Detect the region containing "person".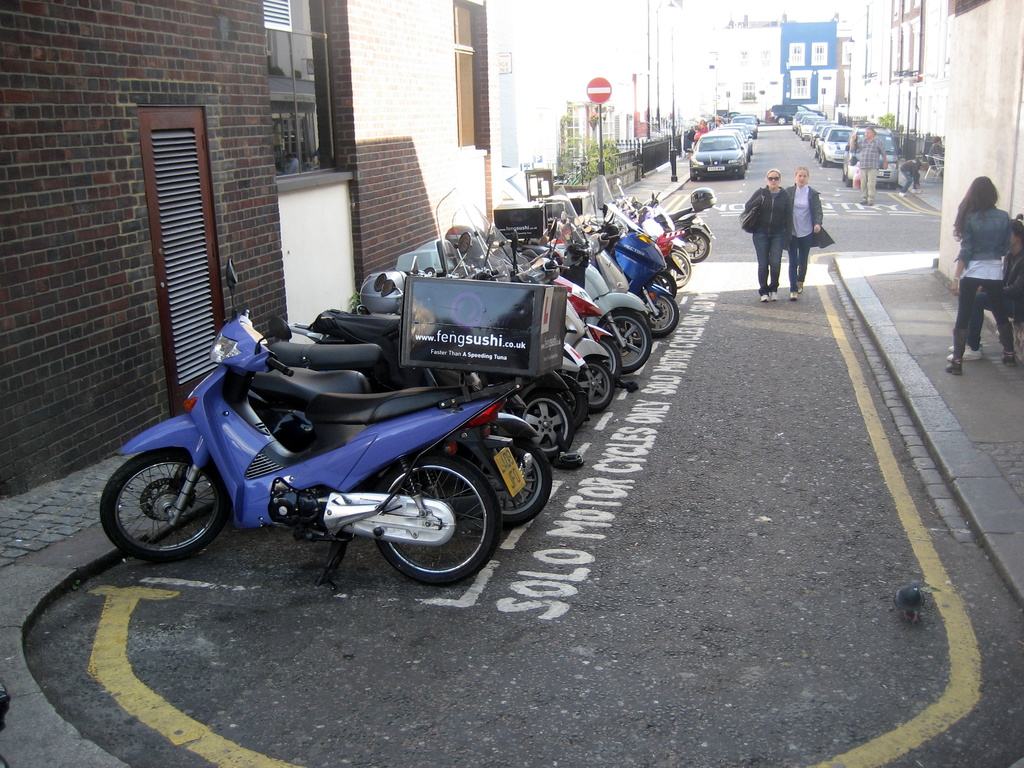
bbox=(852, 124, 887, 200).
